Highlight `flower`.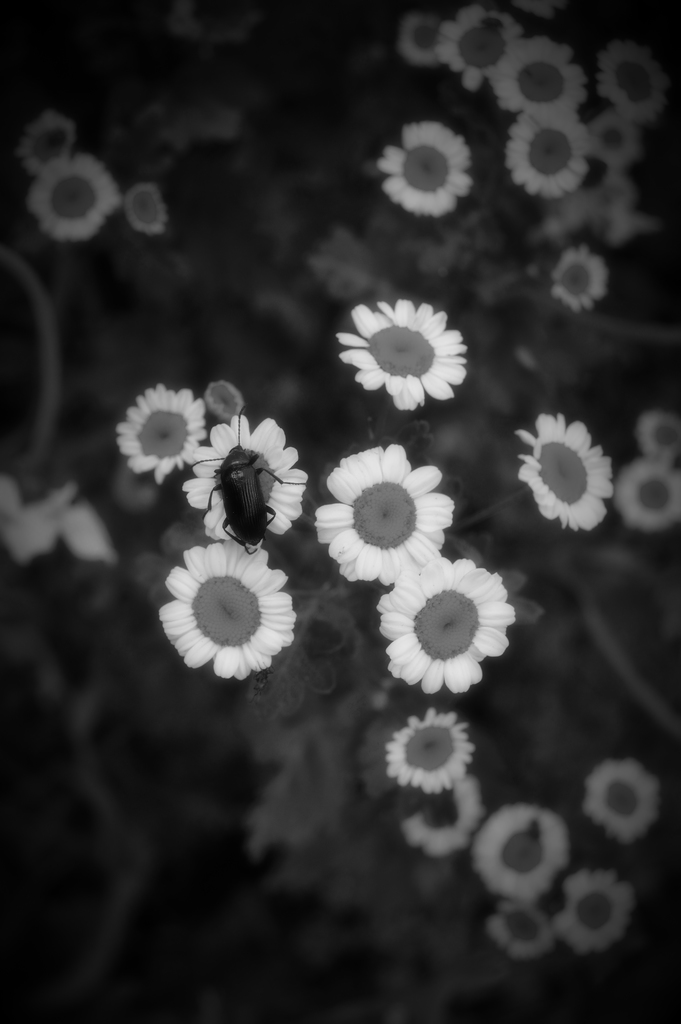
Highlighted region: Rect(516, 408, 615, 531).
